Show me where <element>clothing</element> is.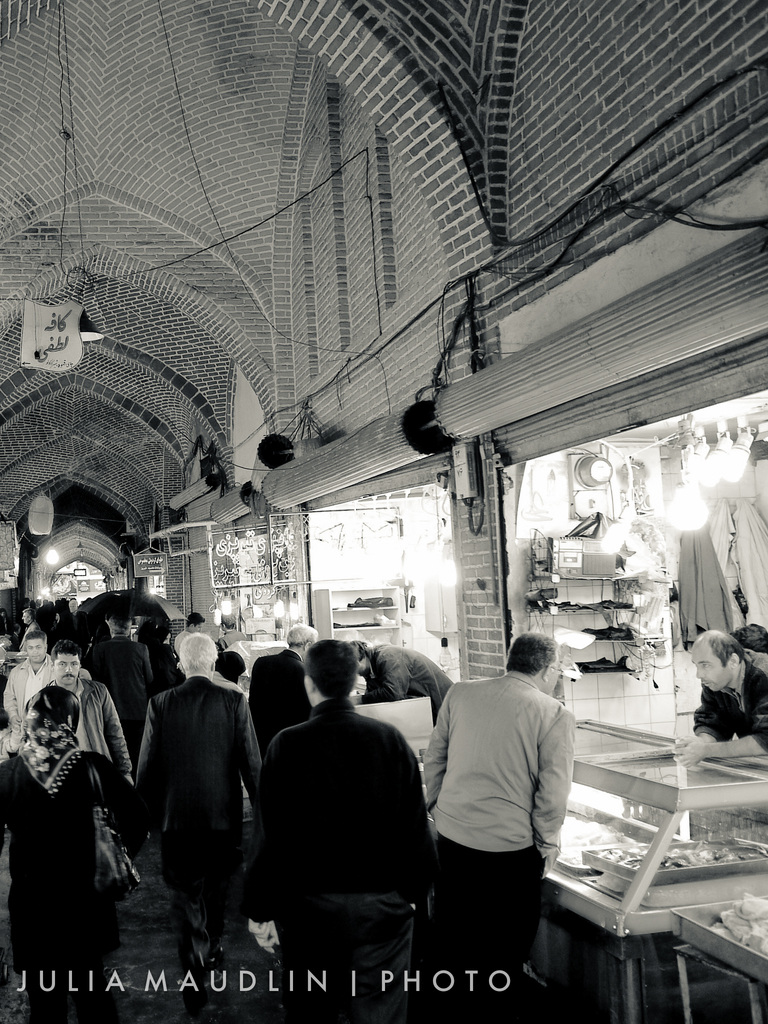
<element>clothing</element> is at <bbox>86, 630, 165, 737</bbox>.
